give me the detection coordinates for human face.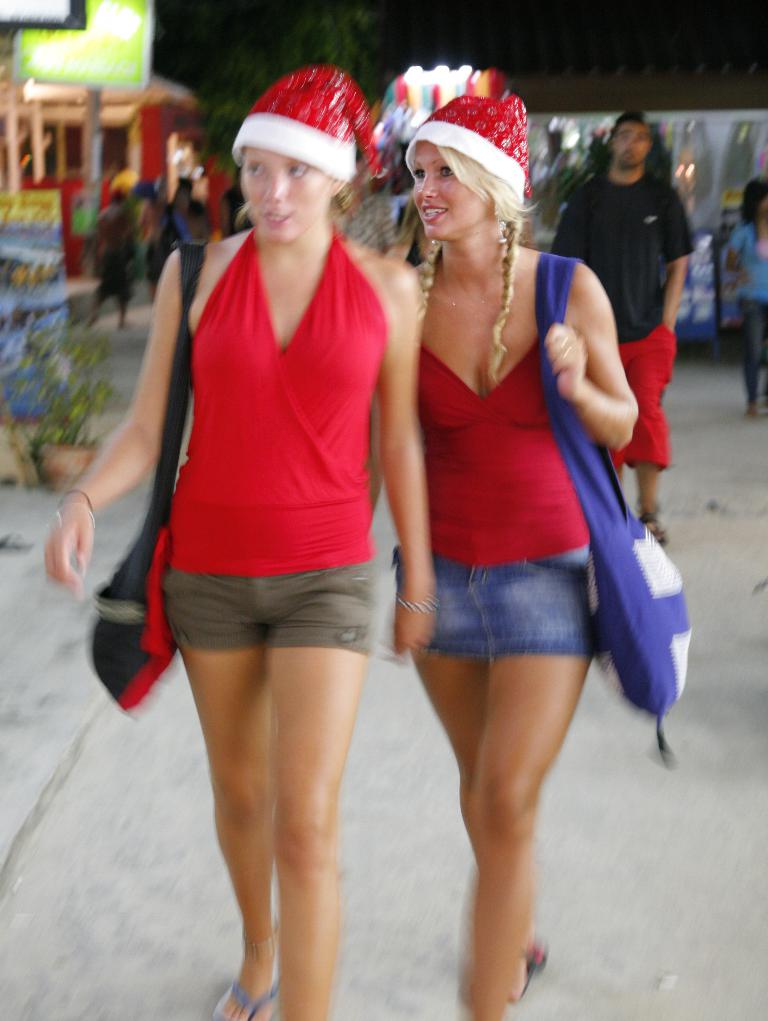
crop(412, 142, 485, 238).
